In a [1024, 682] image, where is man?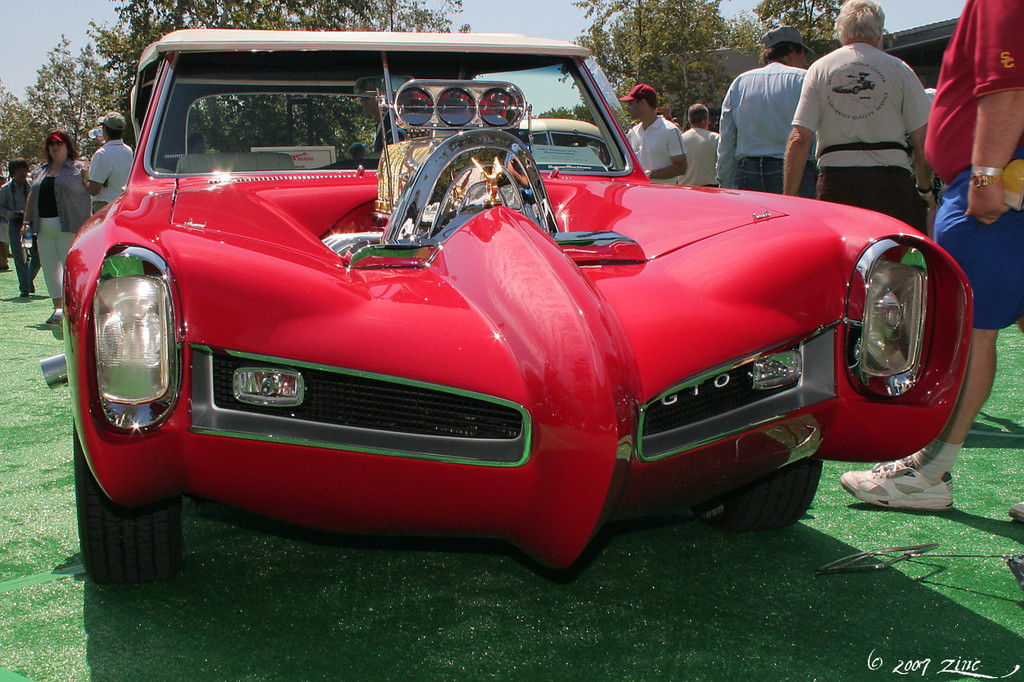
rect(679, 102, 716, 185).
